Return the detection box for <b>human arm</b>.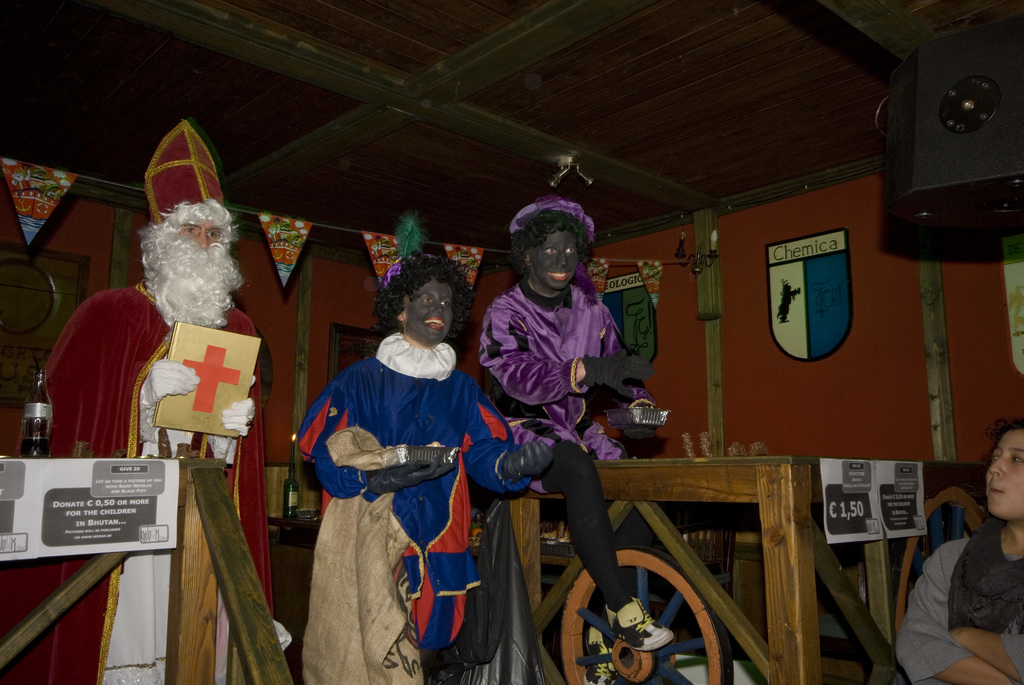
479 301 651 403.
